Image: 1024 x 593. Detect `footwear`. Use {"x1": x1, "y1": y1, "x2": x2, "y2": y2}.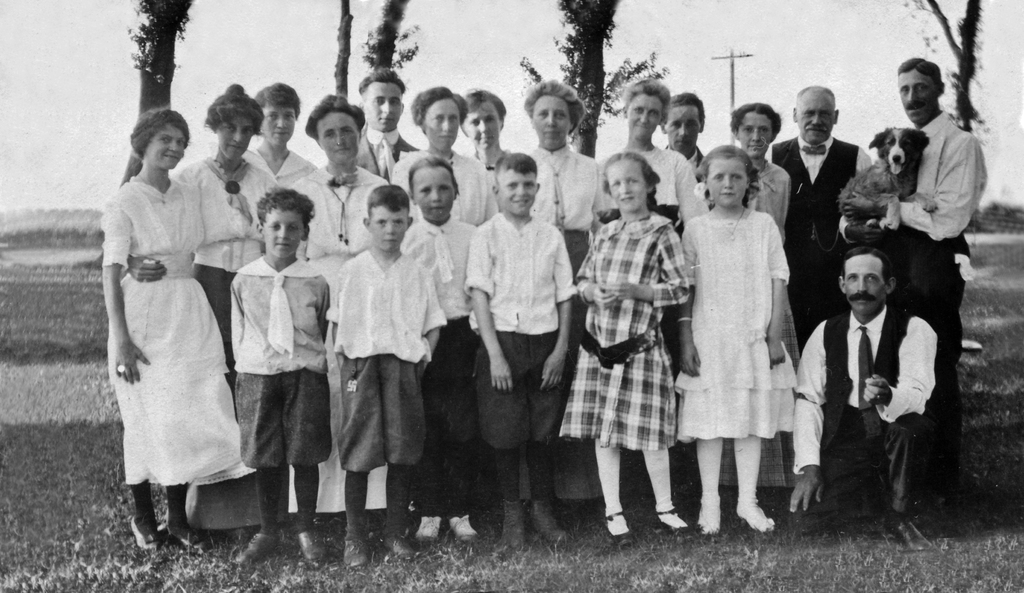
{"x1": 294, "y1": 530, "x2": 325, "y2": 573}.
